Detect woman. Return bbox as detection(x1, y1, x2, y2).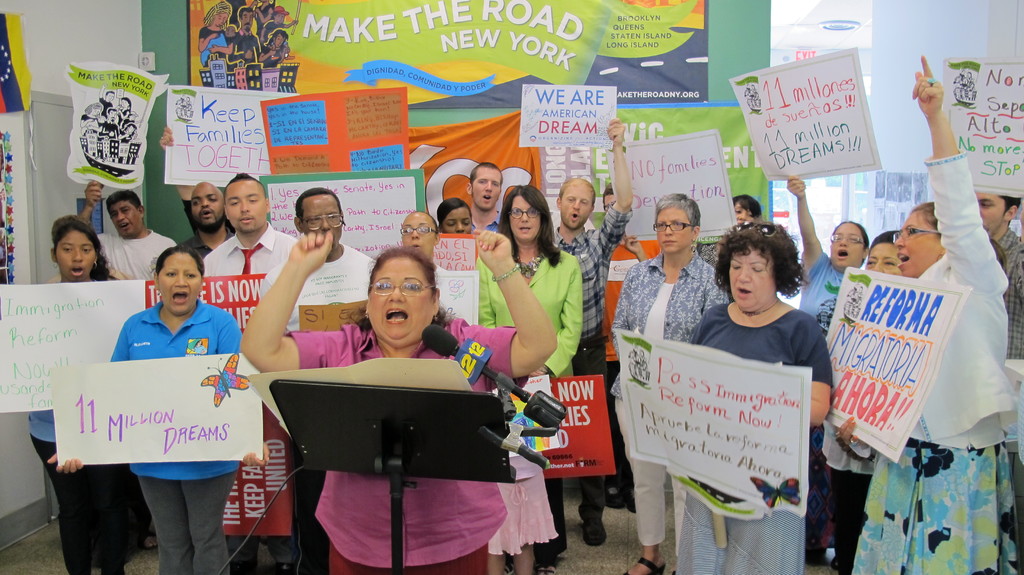
detection(437, 201, 474, 237).
